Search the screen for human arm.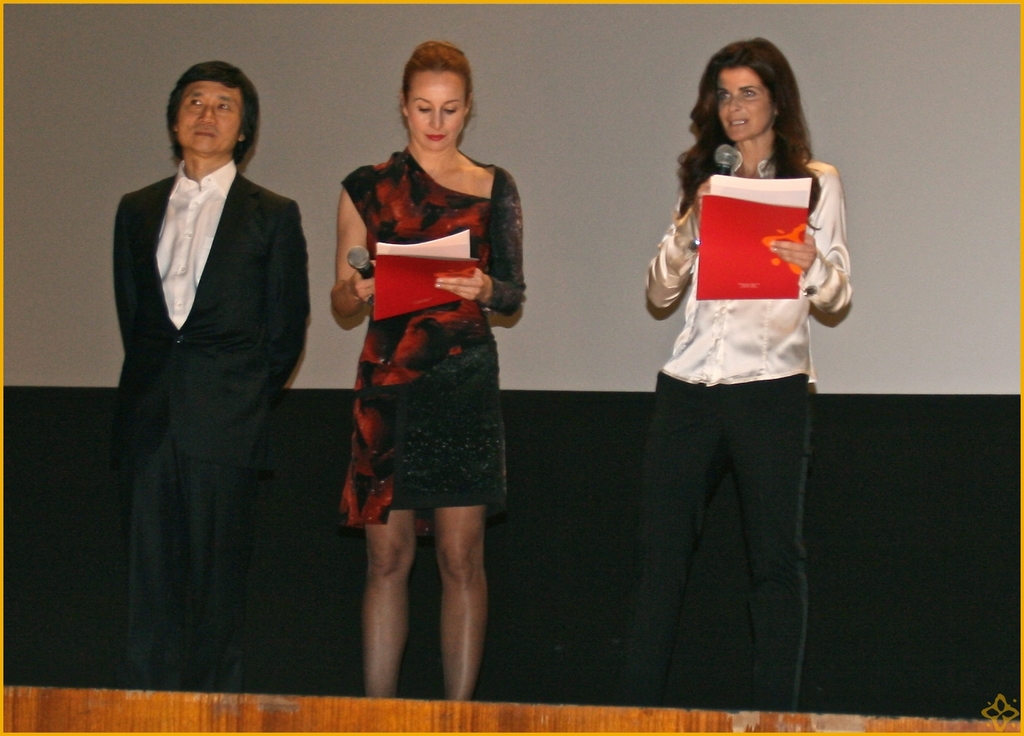
Found at bbox(111, 188, 148, 360).
